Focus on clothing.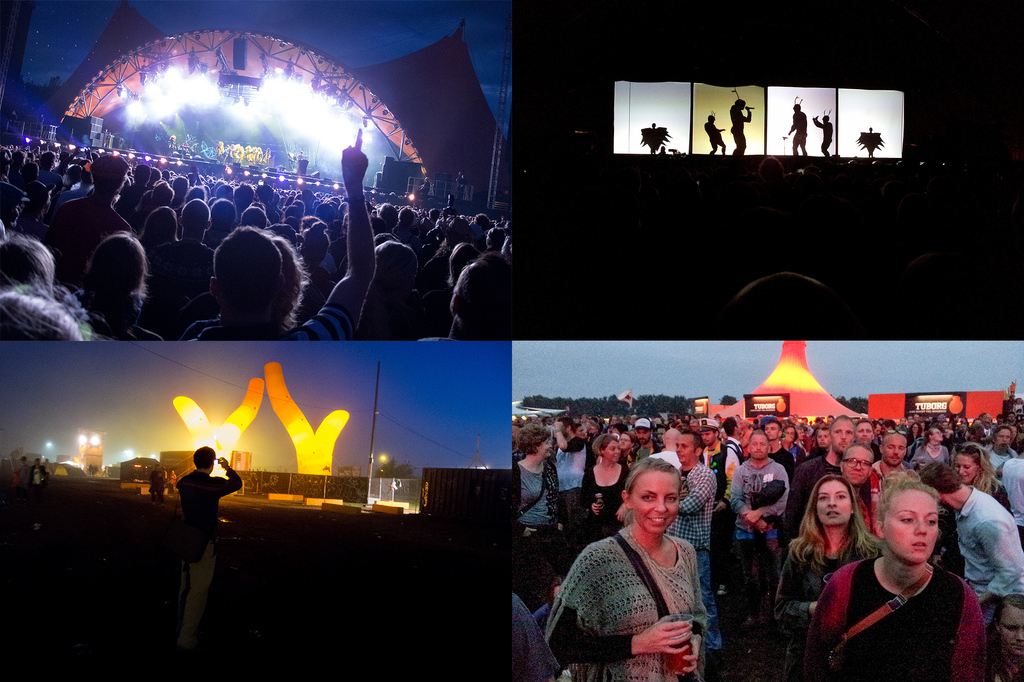
Focused at region(28, 466, 49, 523).
